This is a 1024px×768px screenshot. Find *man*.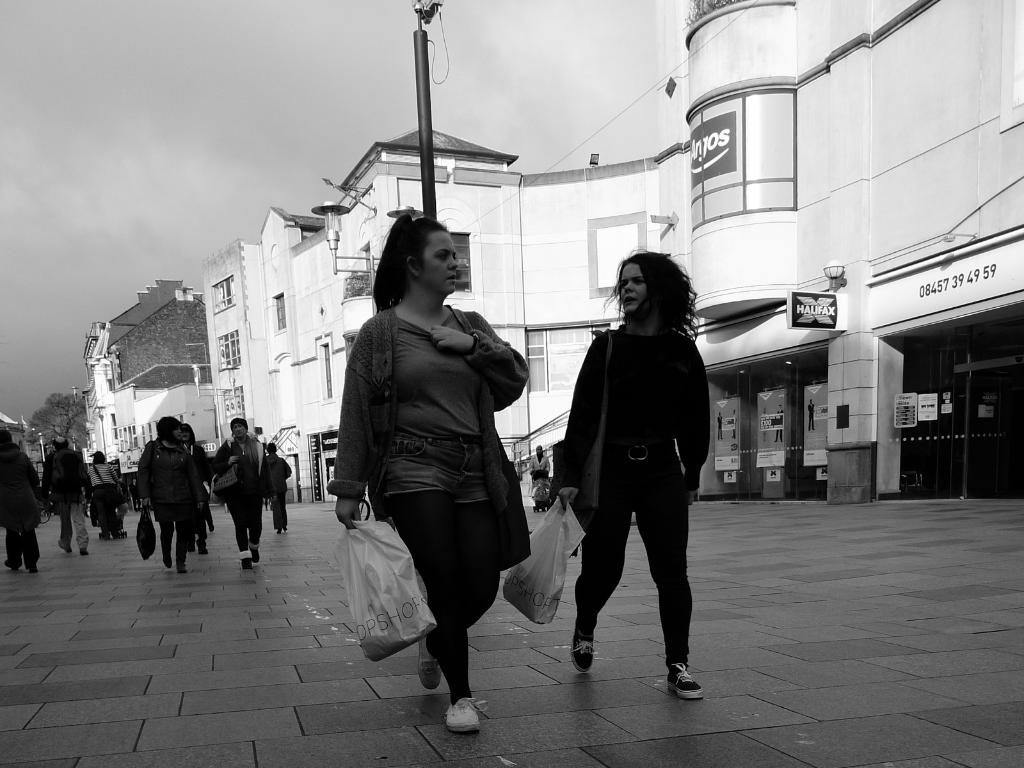
Bounding box: (40,433,93,555).
